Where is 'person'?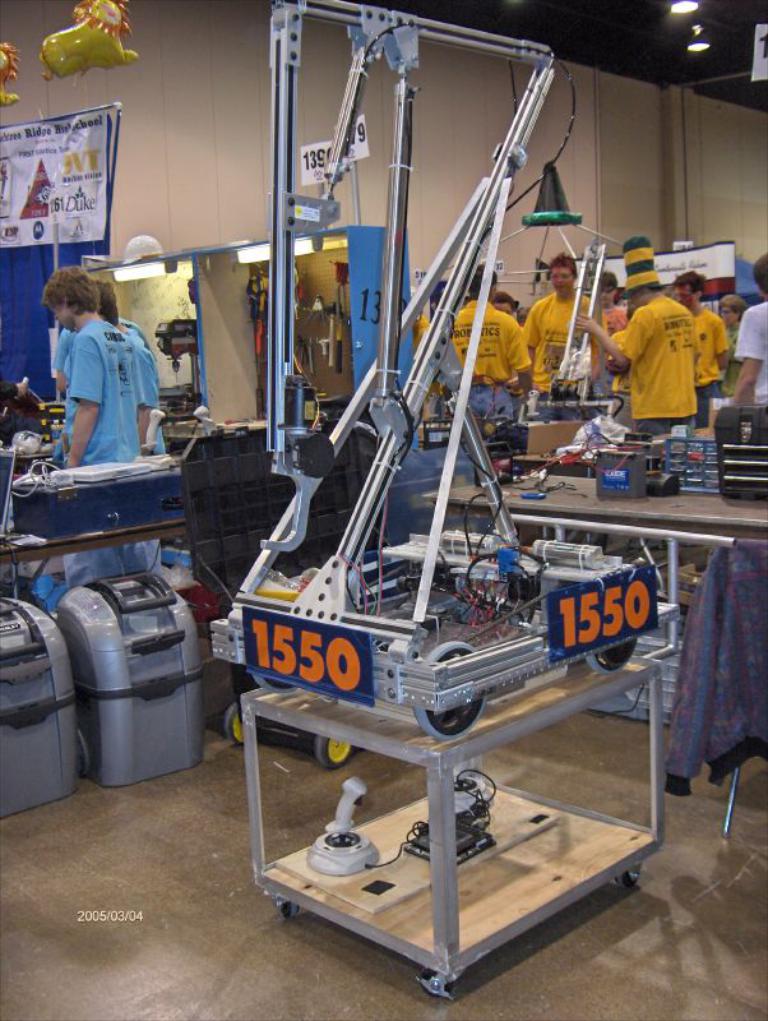
<bbox>597, 235, 698, 433</bbox>.
